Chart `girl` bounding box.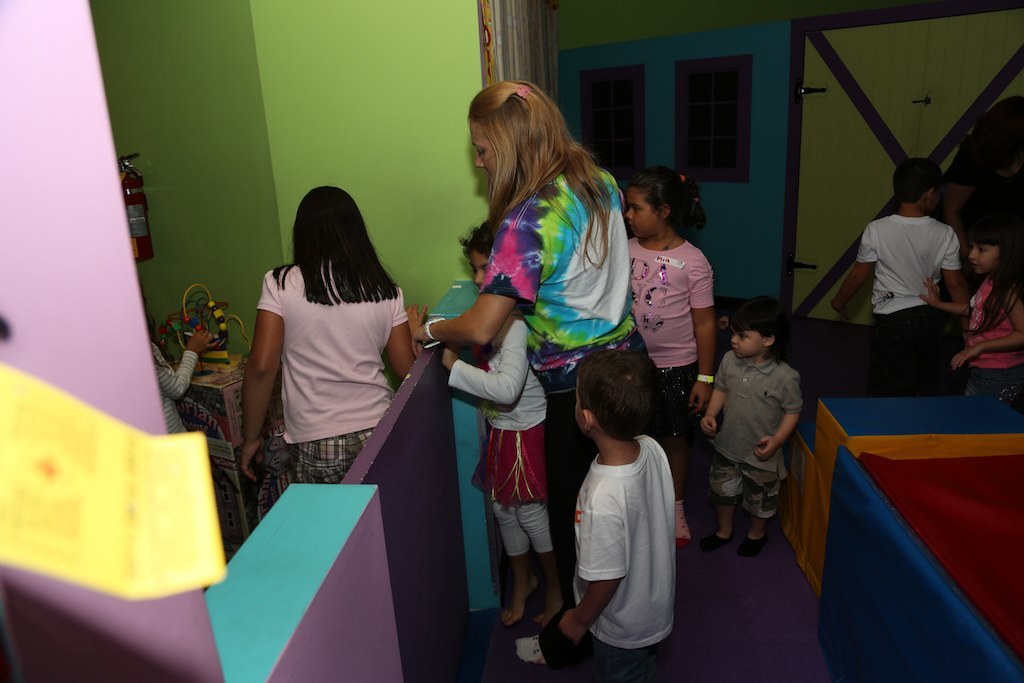
Charted: bbox=[917, 222, 1023, 415].
